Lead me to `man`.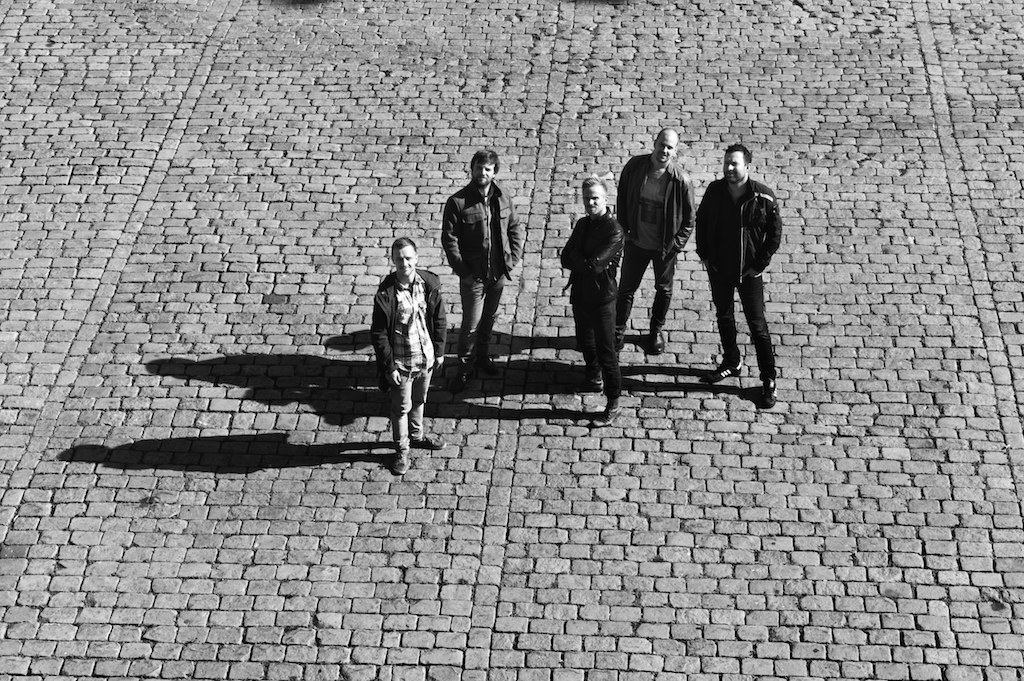
Lead to left=445, top=150, right=523, bottom=388.
